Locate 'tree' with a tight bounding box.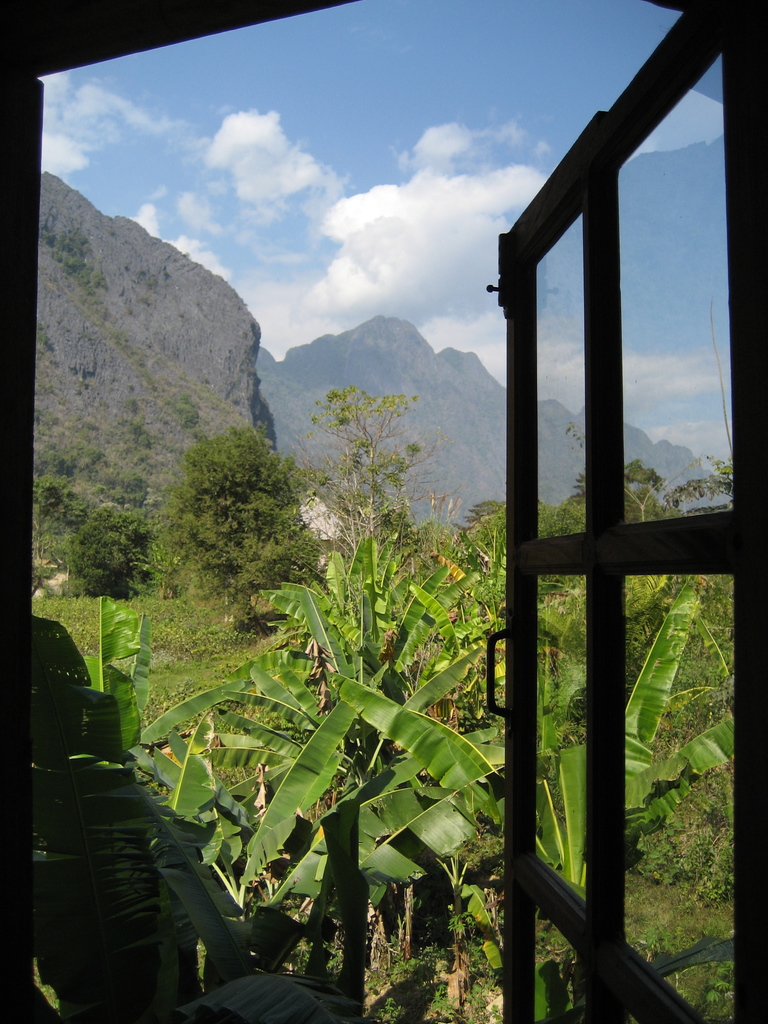
{"left": 30, "top": 476, "right": 184, "bottom": 609}.
